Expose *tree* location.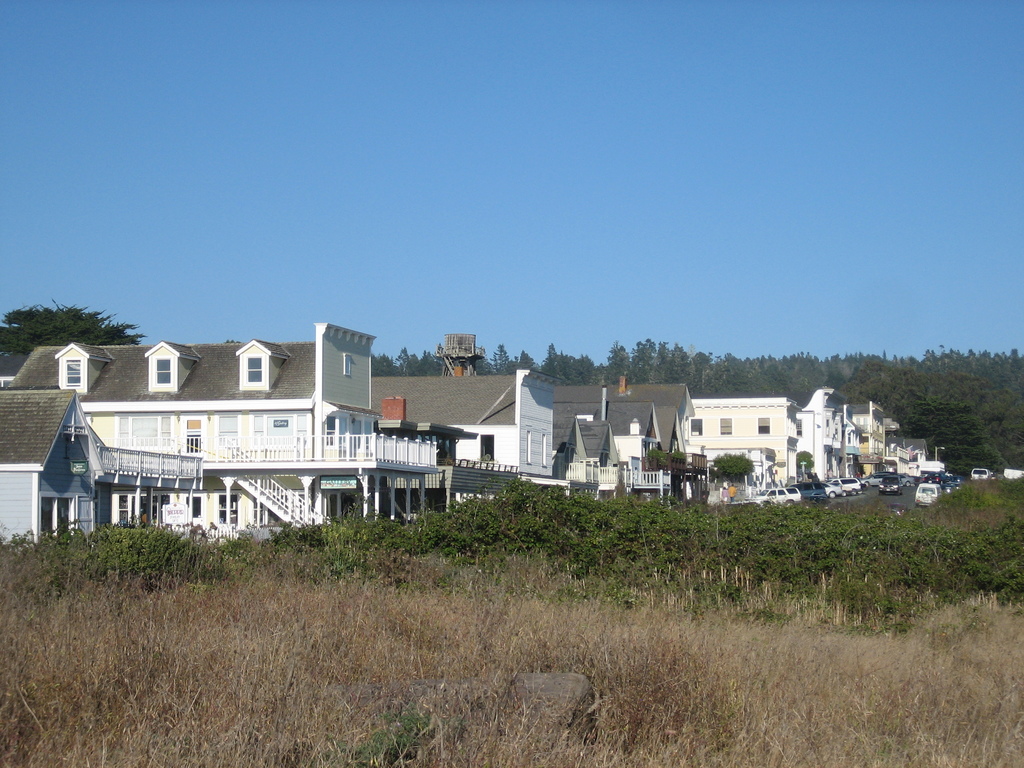
Exposed at rect(708, 447, 753, 479).
